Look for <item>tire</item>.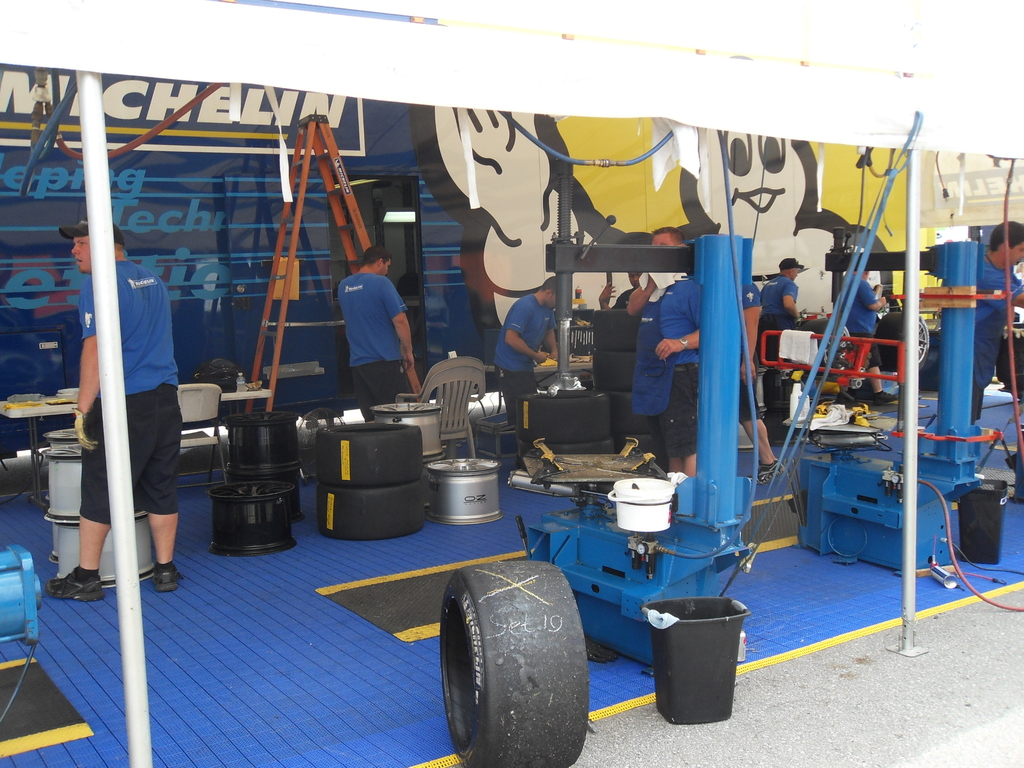
Found: {"left": 429, "top": 566, "right": 589, "bottom": 756}.
